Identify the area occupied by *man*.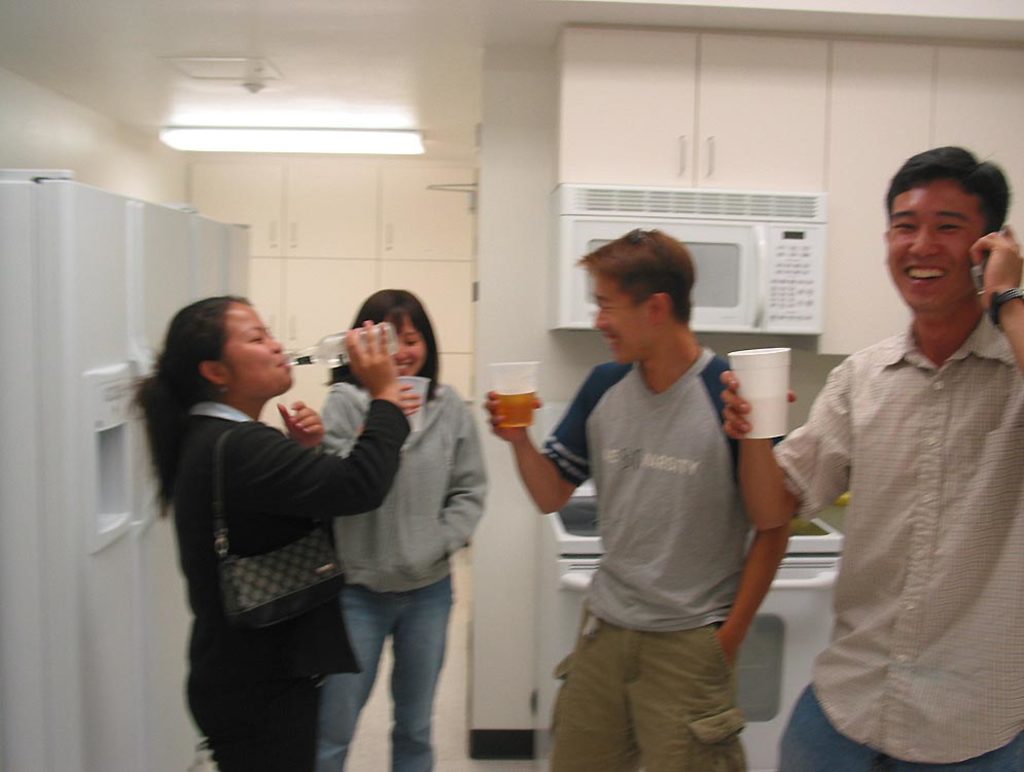
Area: <region>710, 141, 1023, 771</region>.
